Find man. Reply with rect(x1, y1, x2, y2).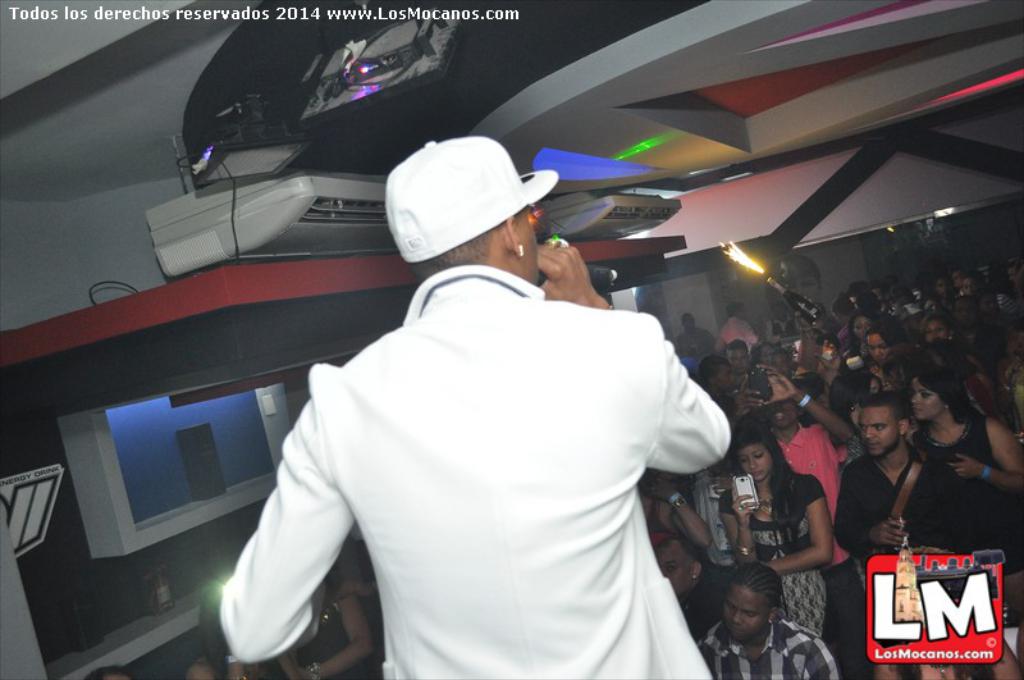
rect(721, 364, 858, 610).
